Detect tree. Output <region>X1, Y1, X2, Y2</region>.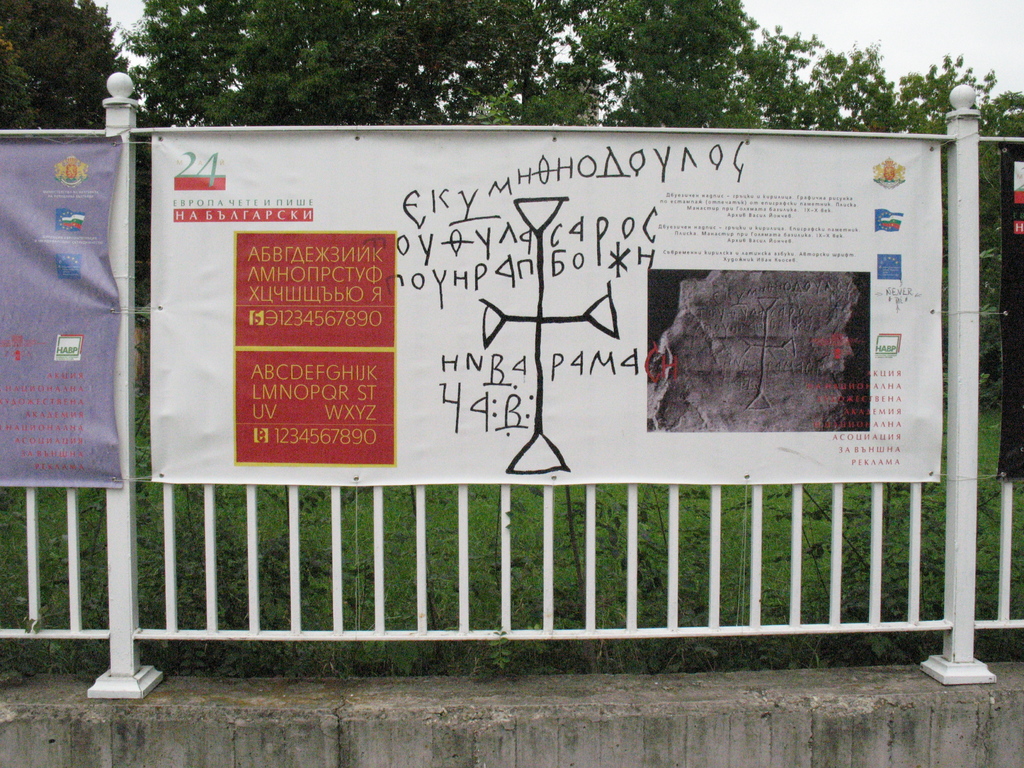
<region>0, 0, 133, 135</region>.
